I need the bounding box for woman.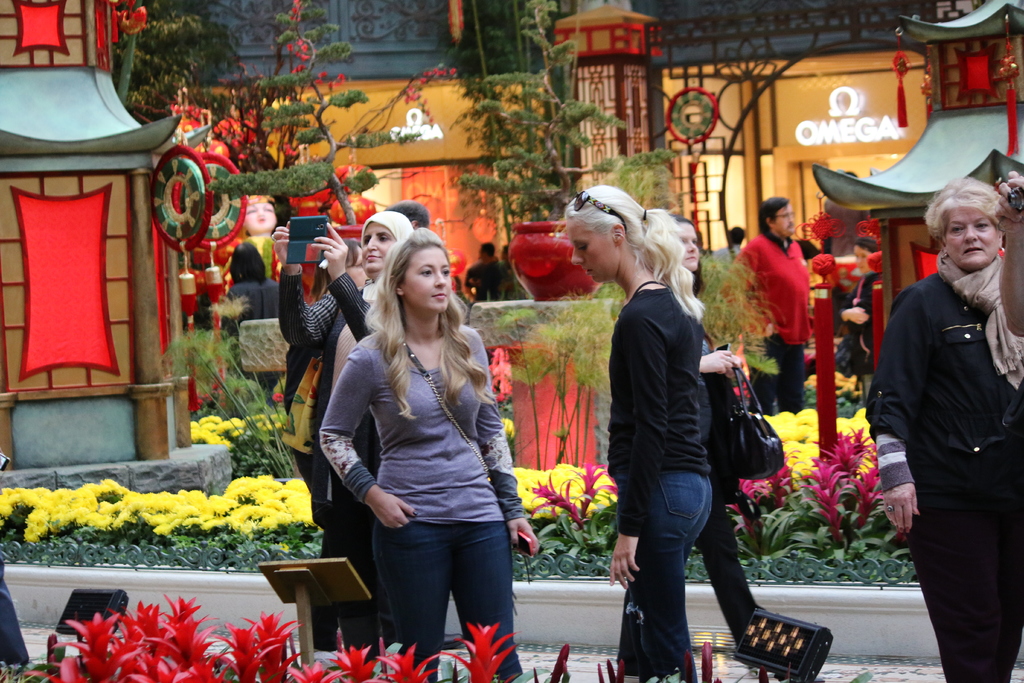
Here it is: bbox(863, 176, 1023, 682).
